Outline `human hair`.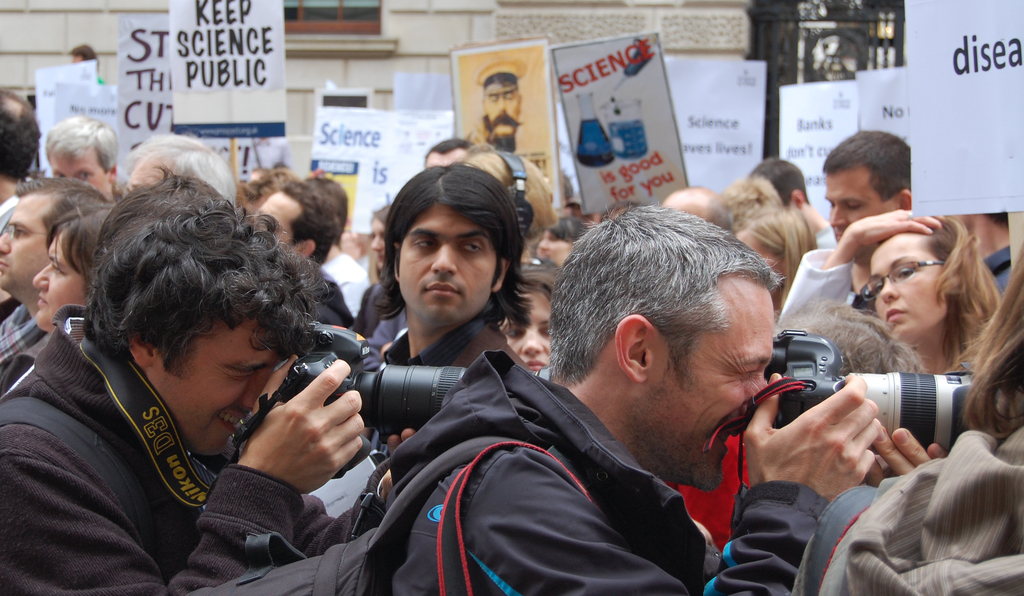
Outline: bbox=[730, 177, 783, 215].
